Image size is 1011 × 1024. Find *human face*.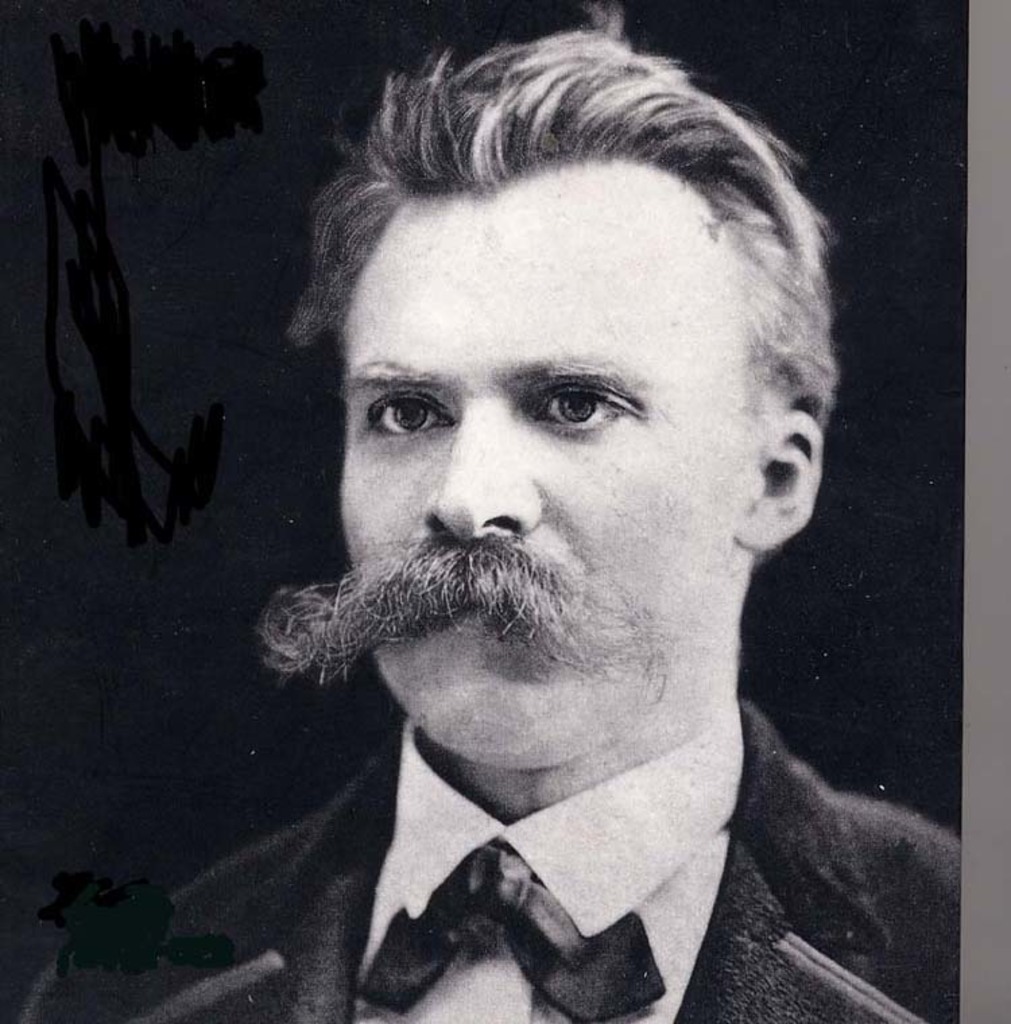
<box>337,158,752,773</box>.
